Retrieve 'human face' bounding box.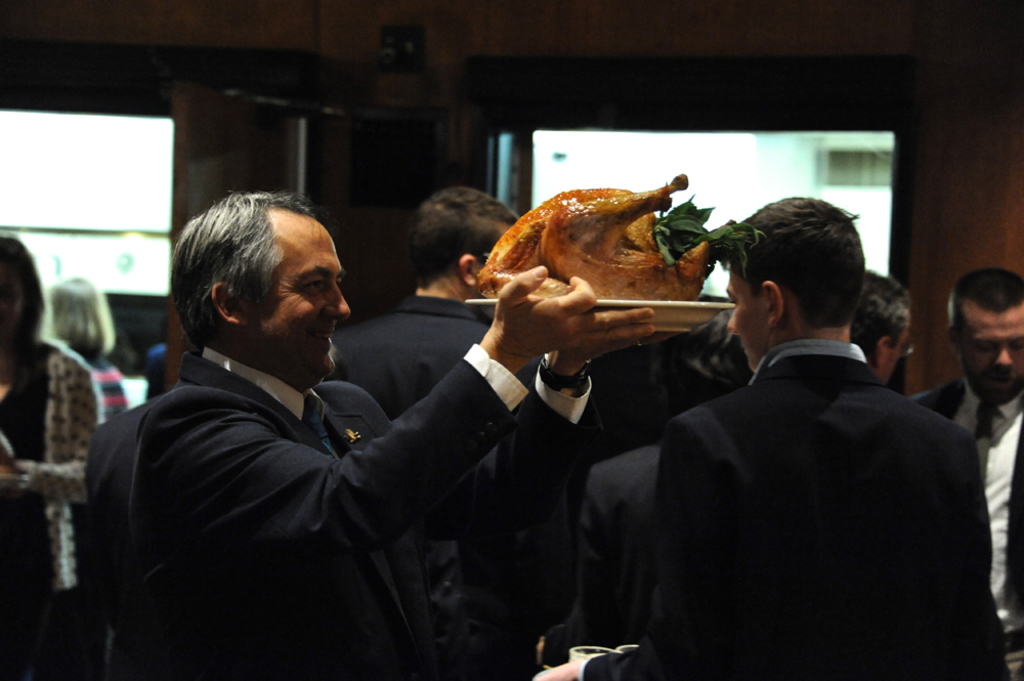
Bounding box: [886, 326, 908, 383].
